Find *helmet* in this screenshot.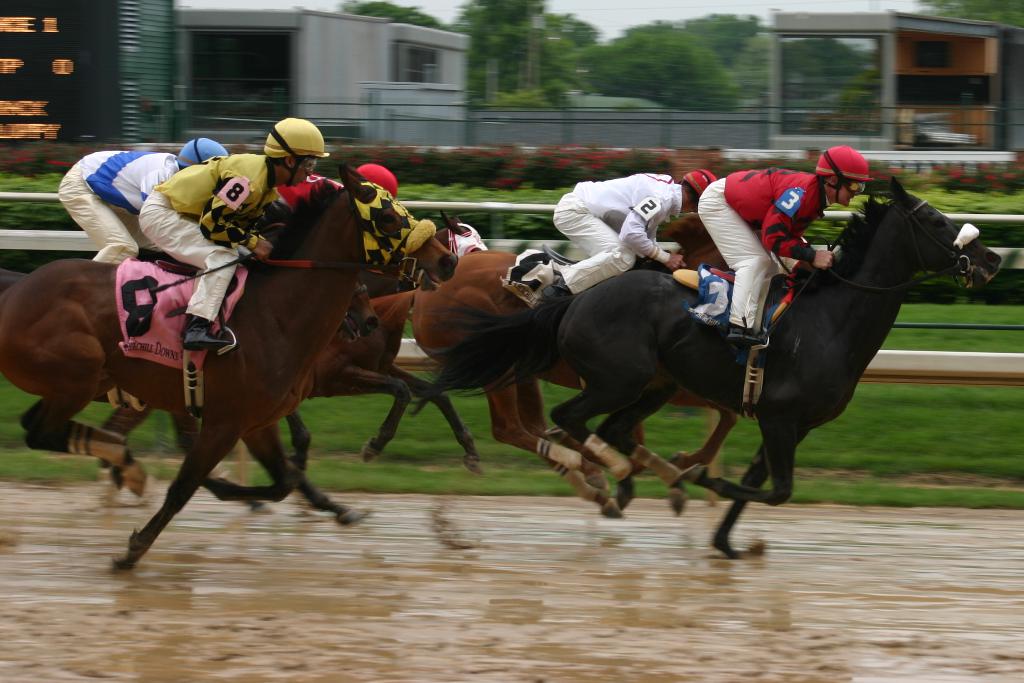
The bounding box for *helmet* is rect(259, 115, 324, 189).
